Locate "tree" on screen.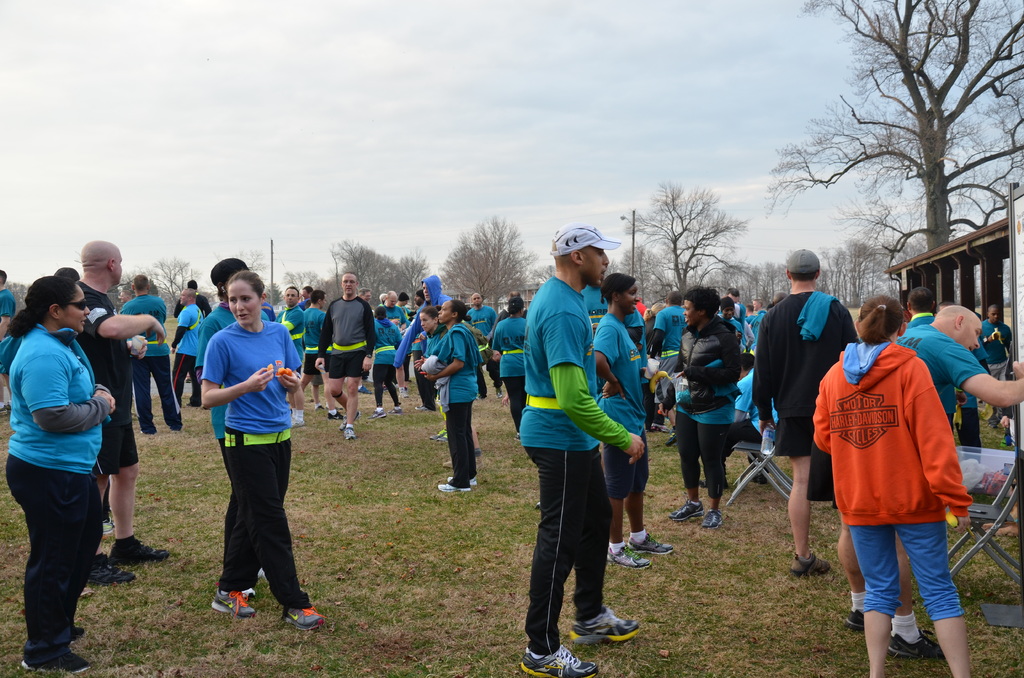
On screen at box(316, 238, 439, 311).
